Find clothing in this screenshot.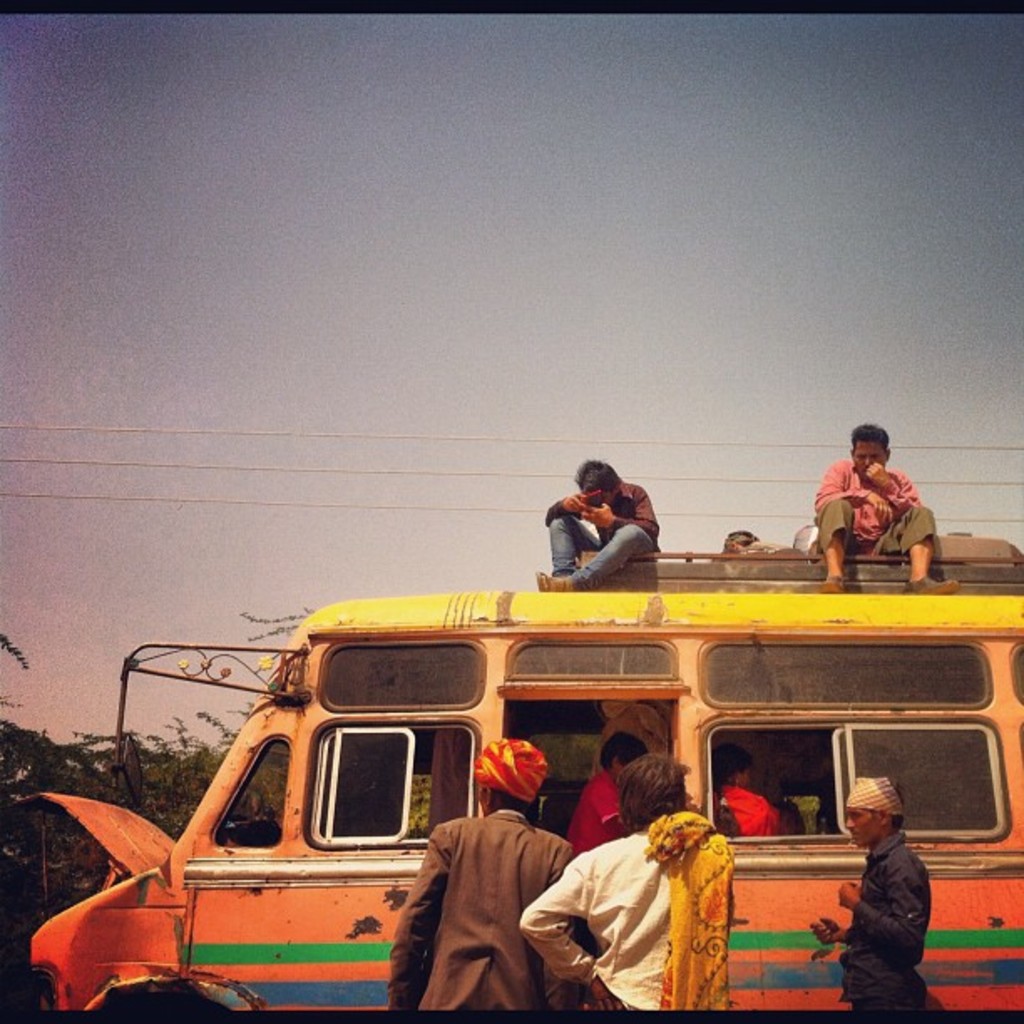
The bounding box for clothing is (545,482,654,587).
